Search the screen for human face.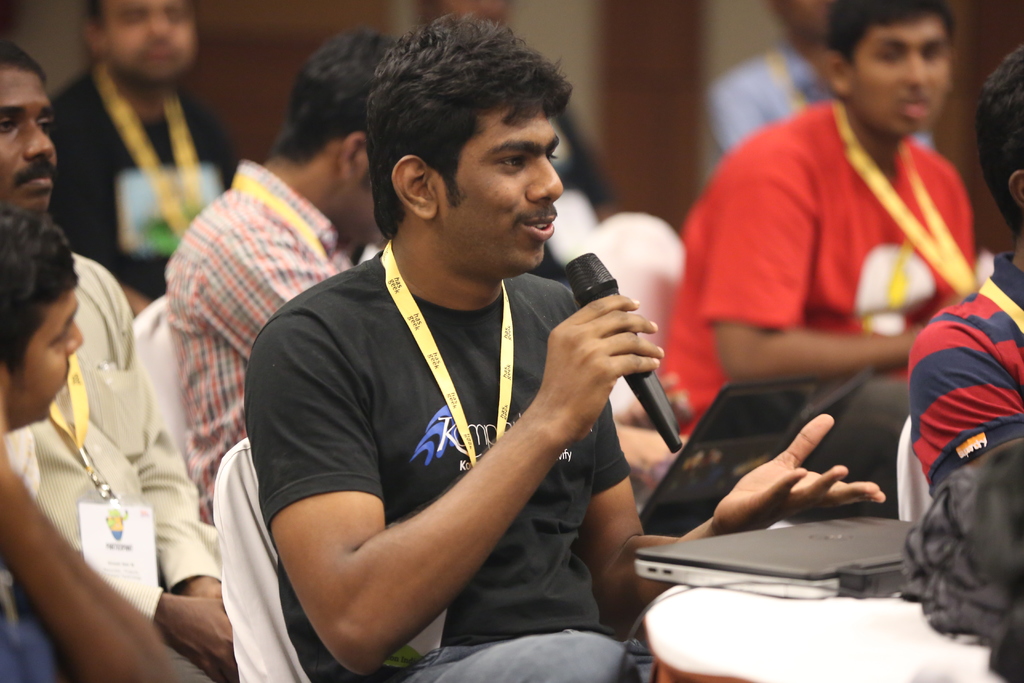
Found at (left=108, top=0, right=199, bottom=78).
